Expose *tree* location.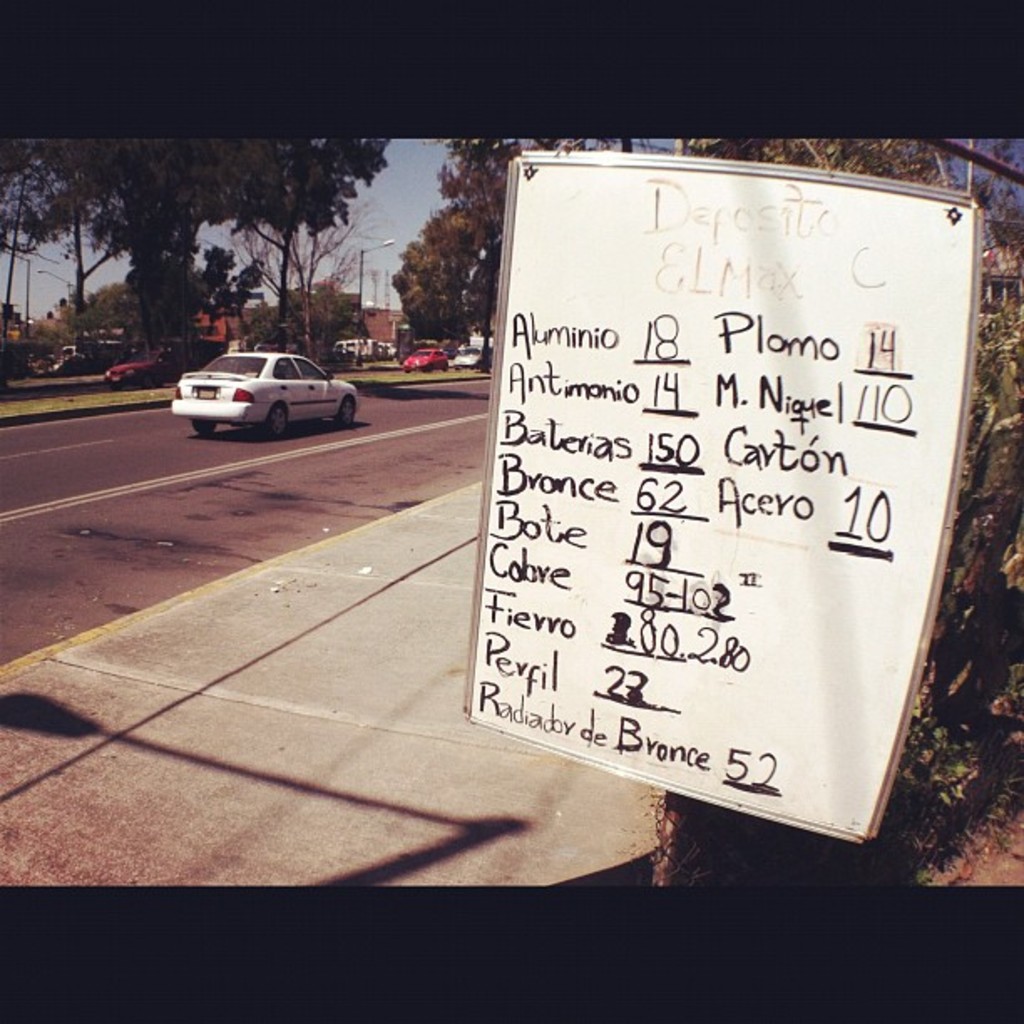
Exposed at (967,129,1022,253).
